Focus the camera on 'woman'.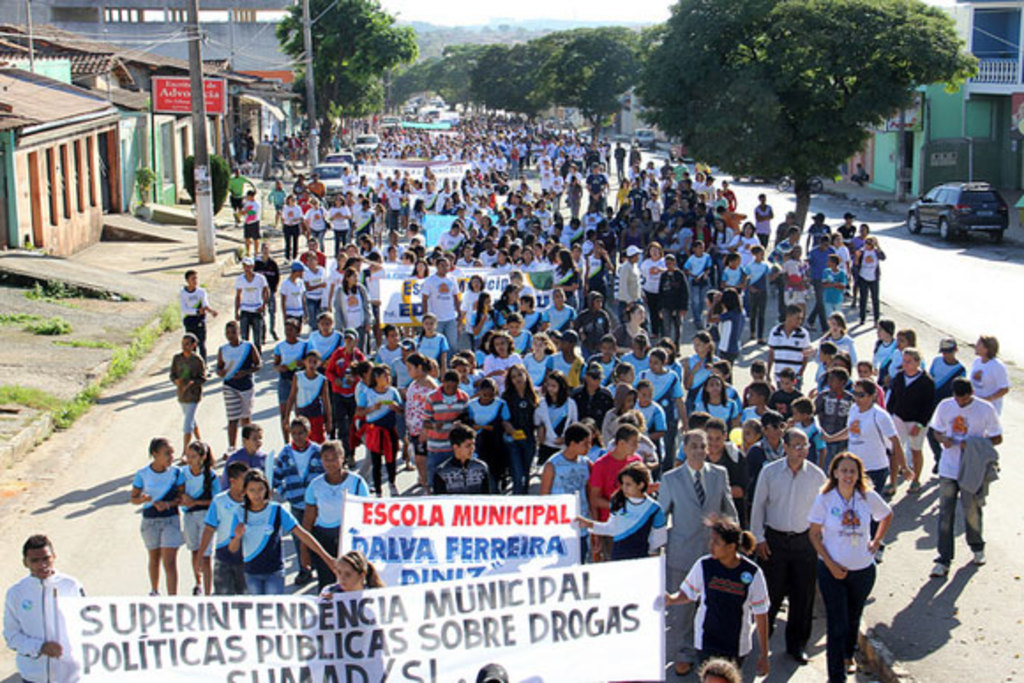
Focus region: {"left": 399, "top": 252, "right": 410, "bottom": 259}.
